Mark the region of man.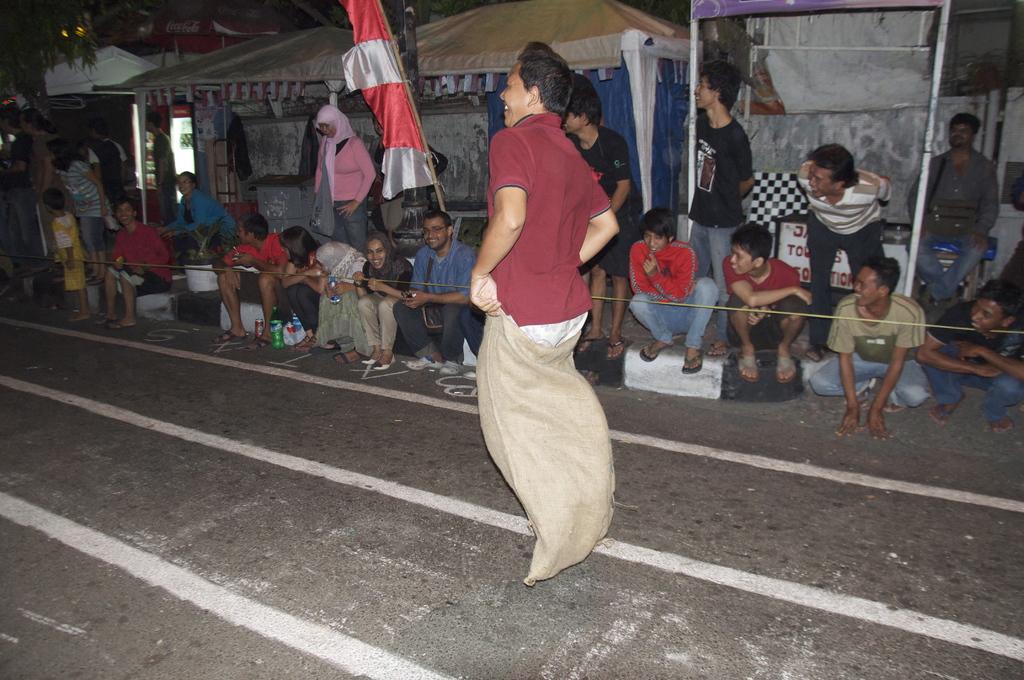
Region: 915/280/1023/432.
